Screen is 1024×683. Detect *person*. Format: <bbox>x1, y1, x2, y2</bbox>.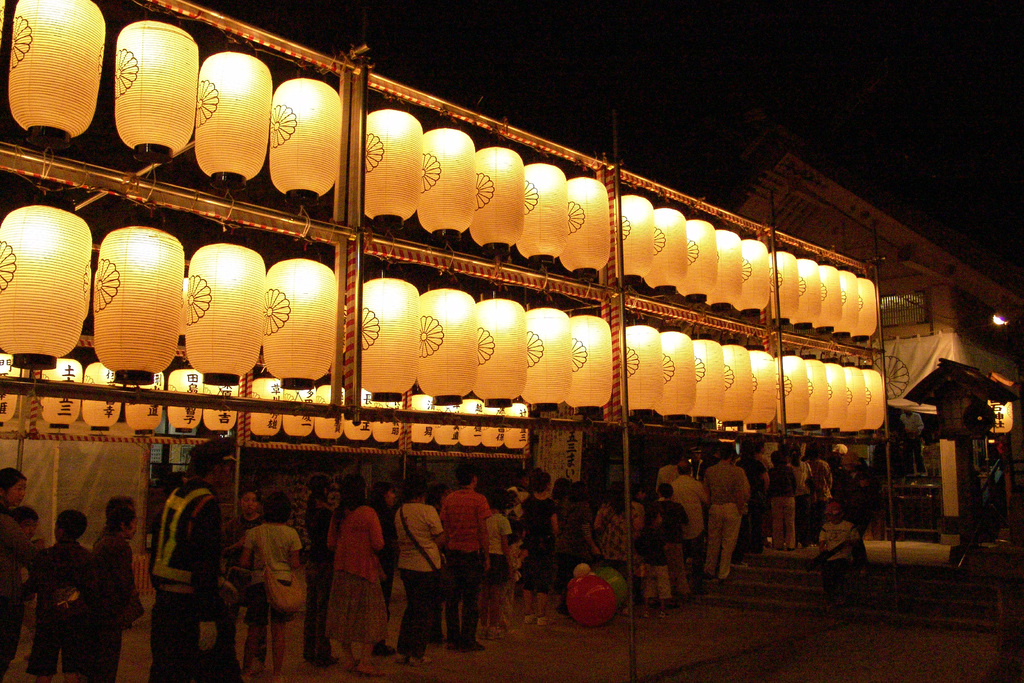
<bbox>0, 474, 38, 682</bbox>.
